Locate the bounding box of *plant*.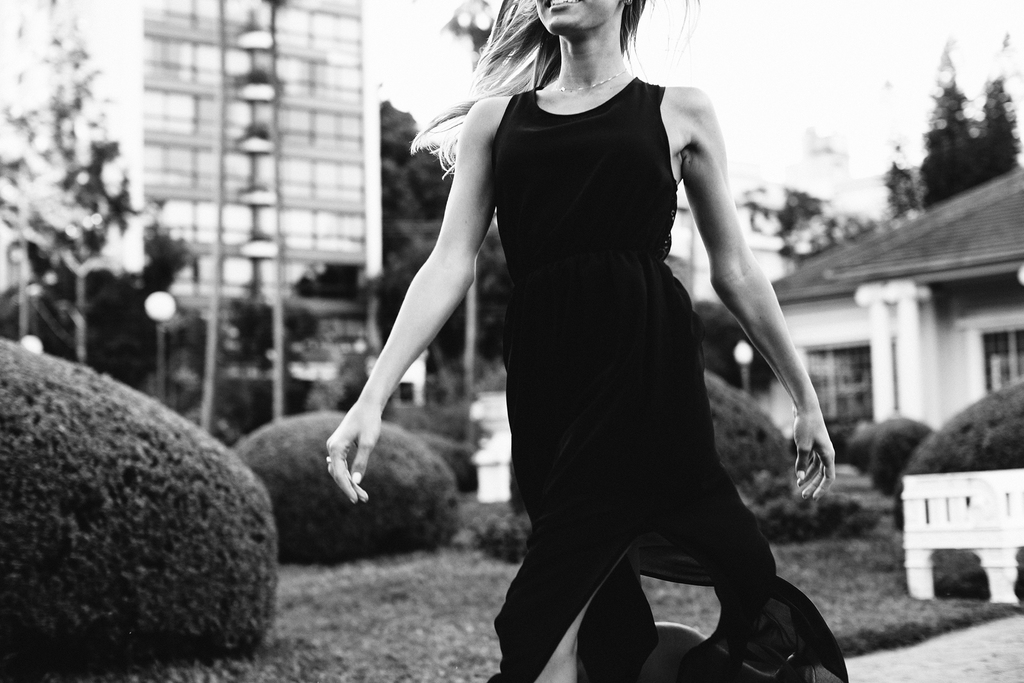
Bounding box: 714, 358, 803, 503.
